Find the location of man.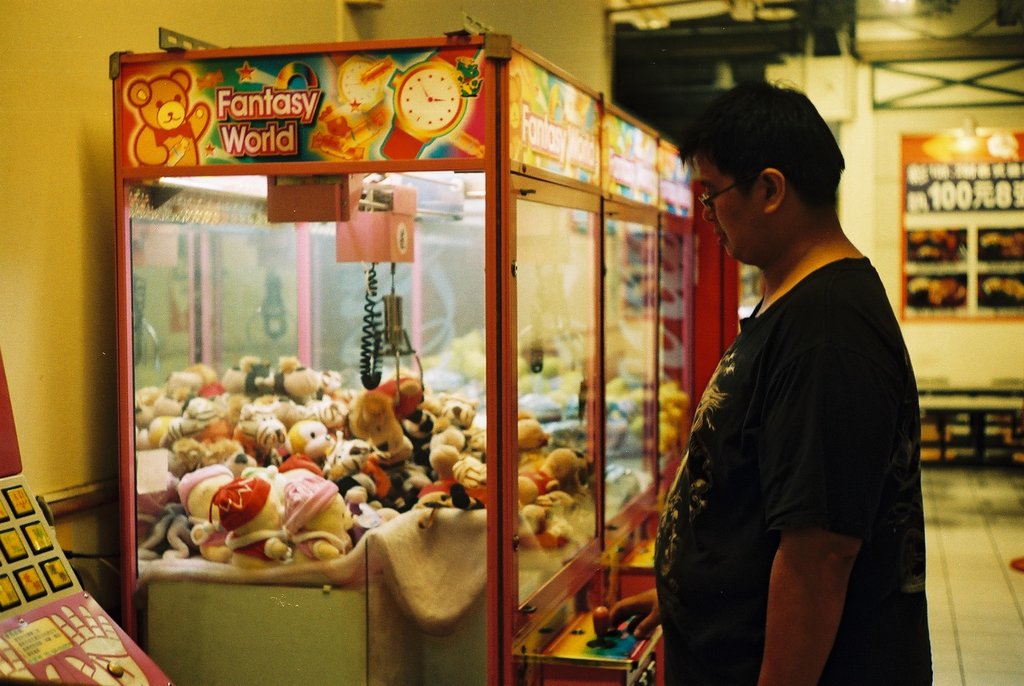
Location: l=609, t=80, r=934, b=685.
